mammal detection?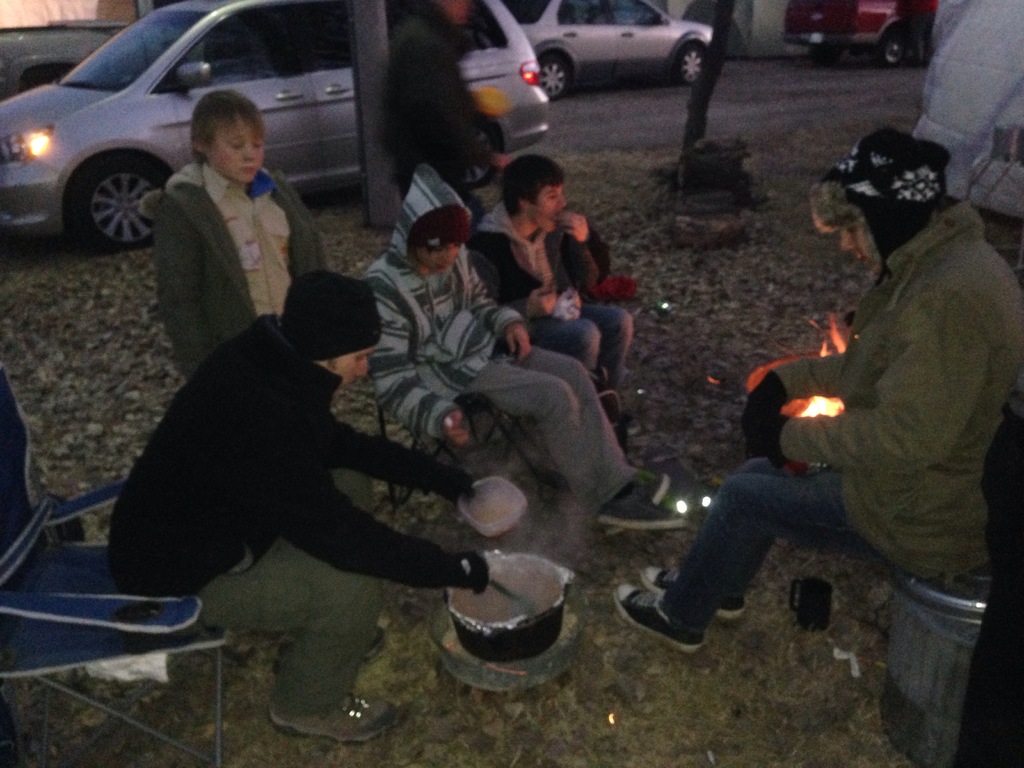
box=[473, 141, 645, 434]
